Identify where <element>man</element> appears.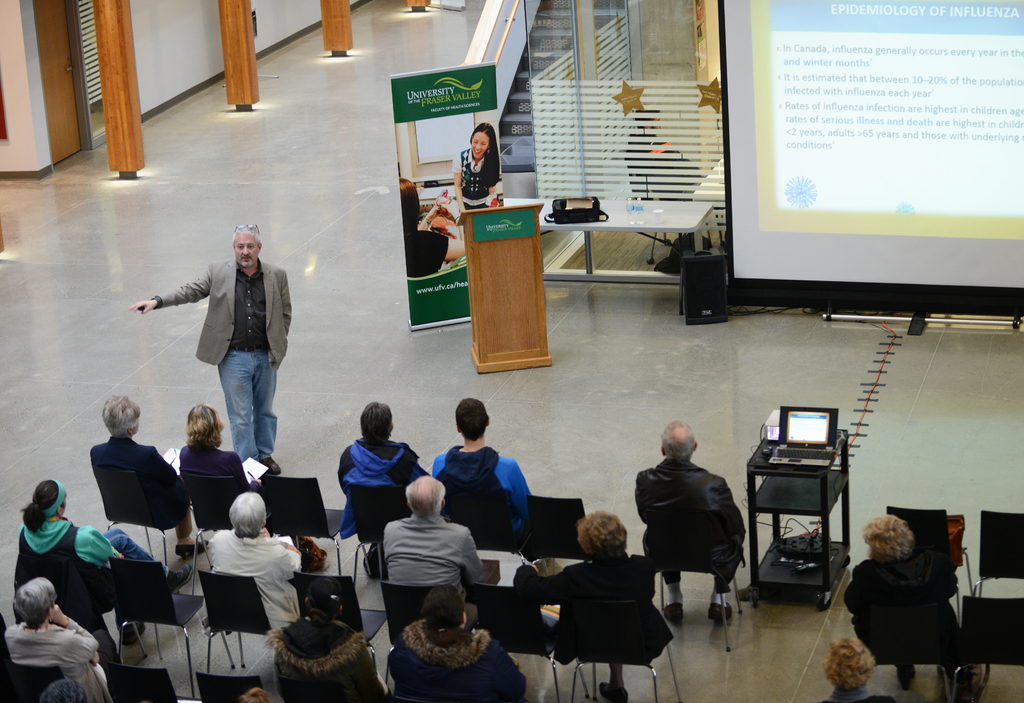
Appears at crop(633, 416, 746, 622).
